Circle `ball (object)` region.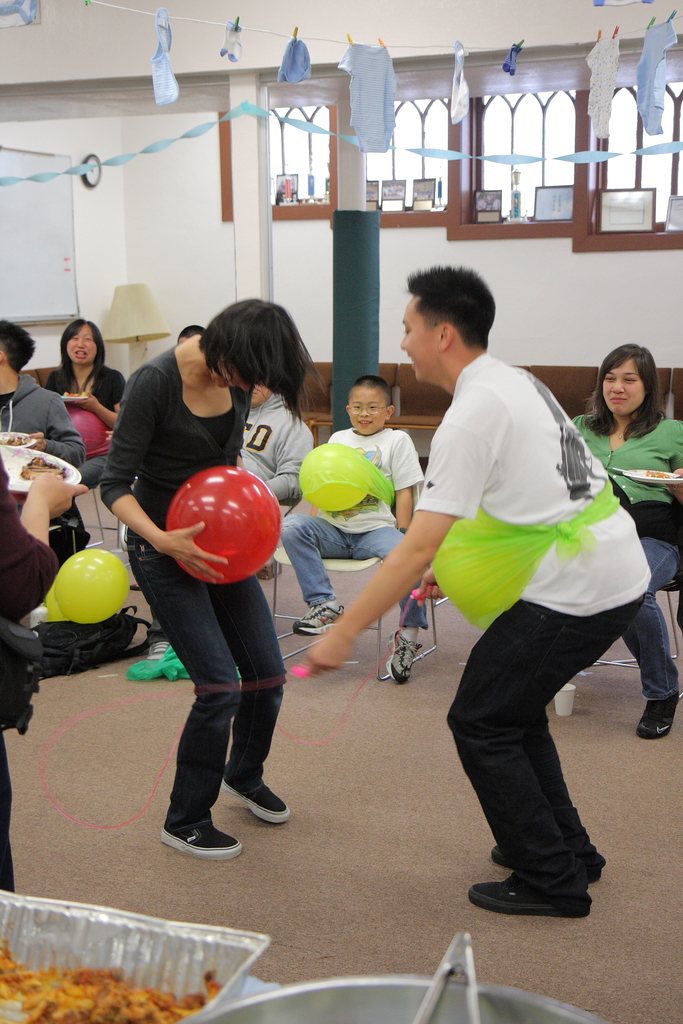
Region: [left=168, top=468, right=282, bottom=589].
